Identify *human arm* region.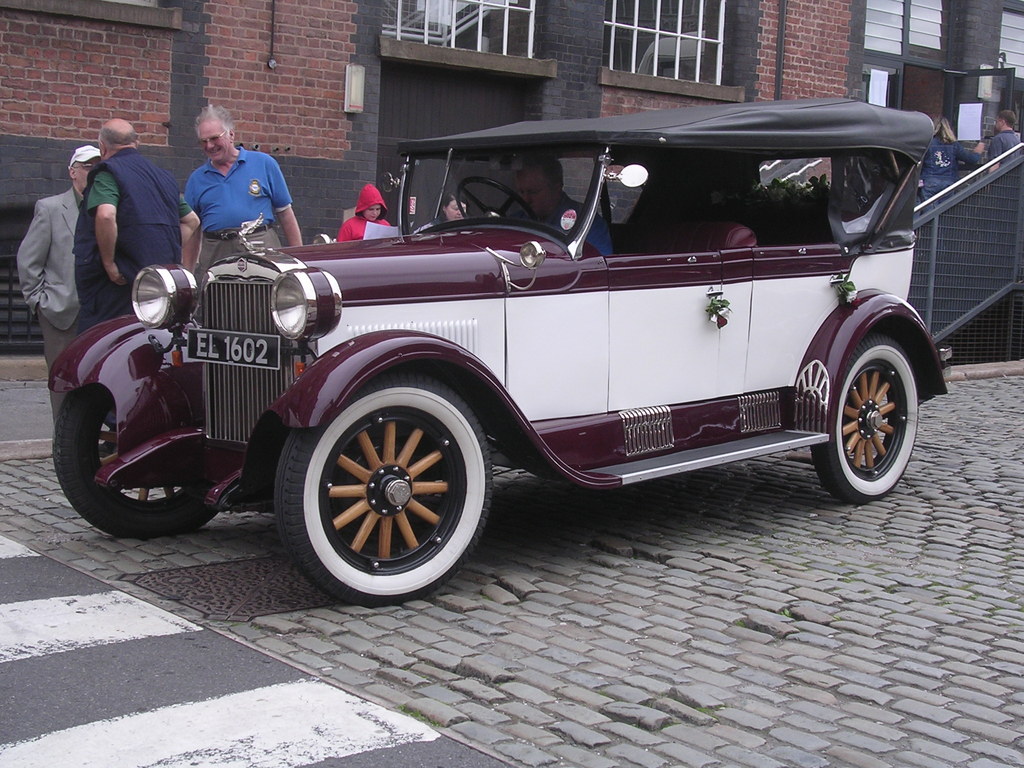
Region: bbox=[17, 196, 54, 320].
